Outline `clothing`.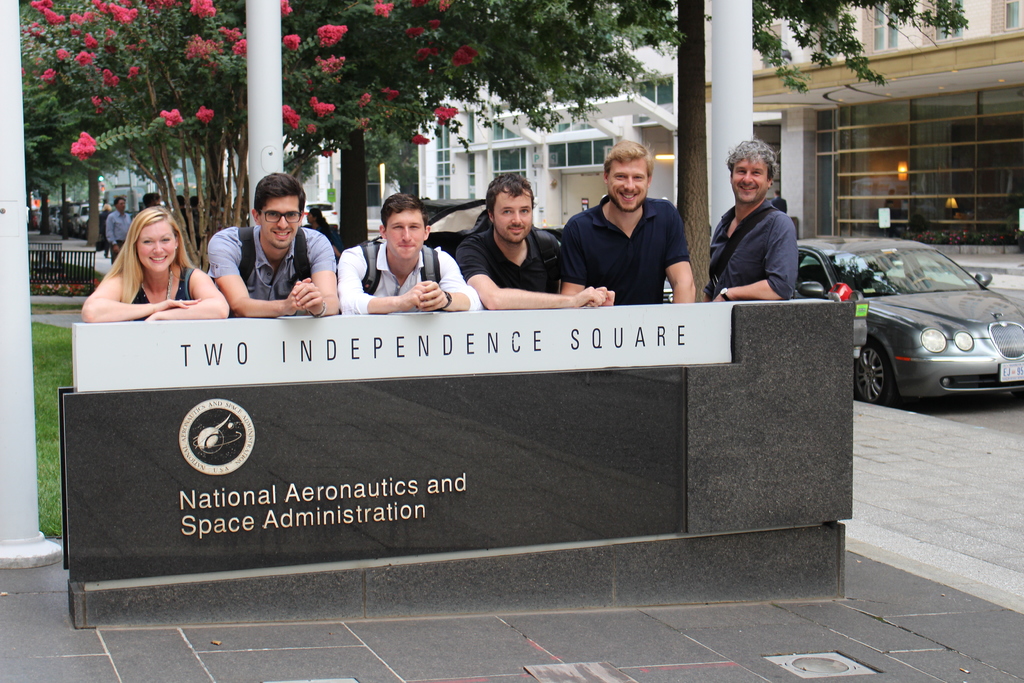
Outline: locate(706, 201, 803, 303).
